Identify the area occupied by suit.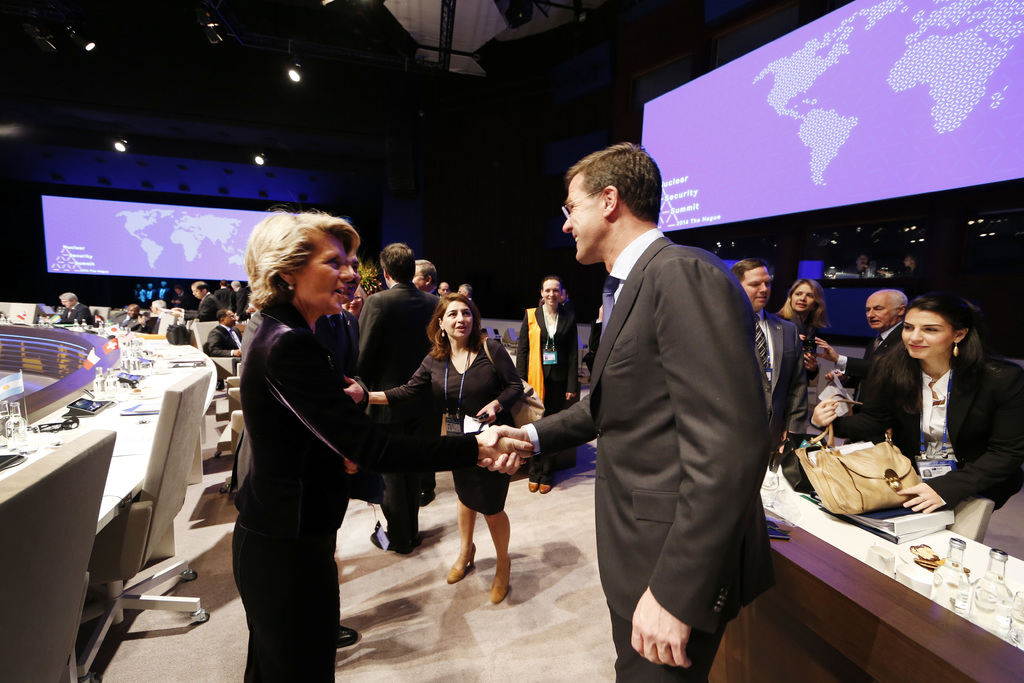
Area: 223:293:369:530.
